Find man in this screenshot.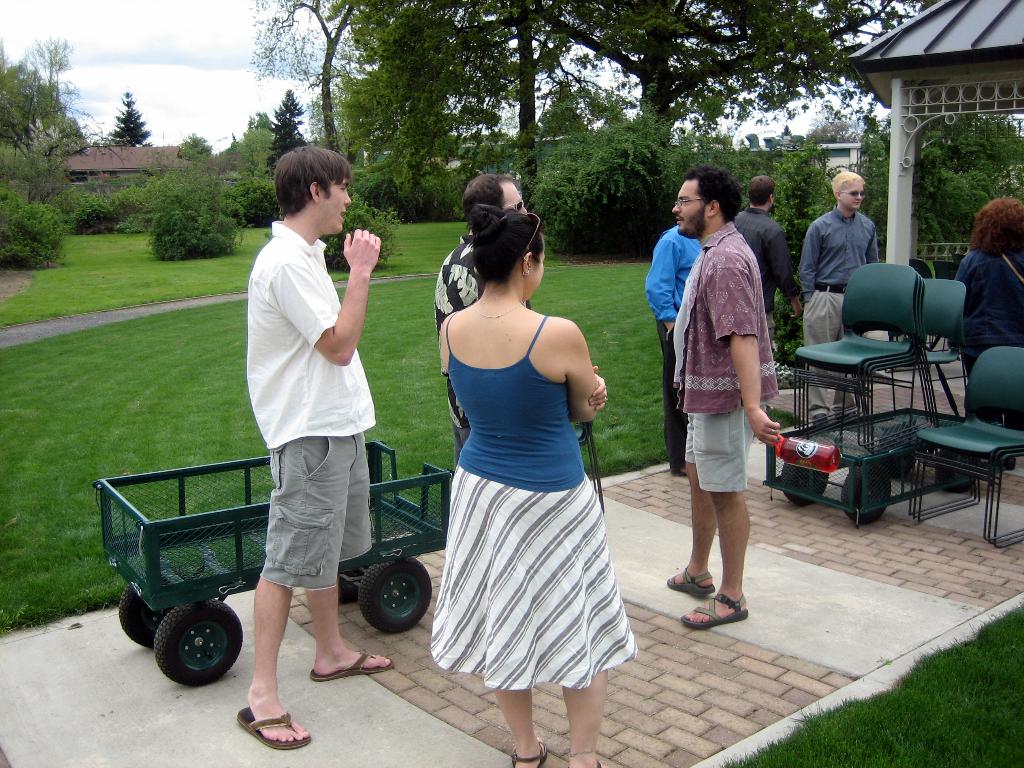
The bounding box for man is (659,169,792,634).
